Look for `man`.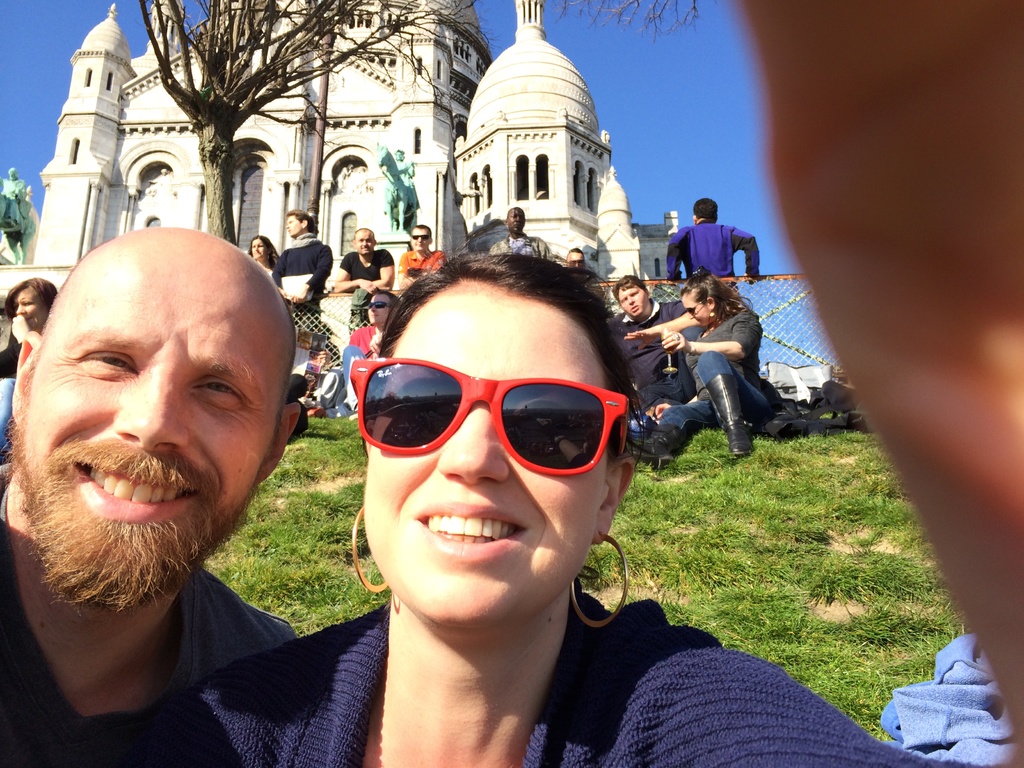
Found: left=334, top=228, right=391, bottom=339.
